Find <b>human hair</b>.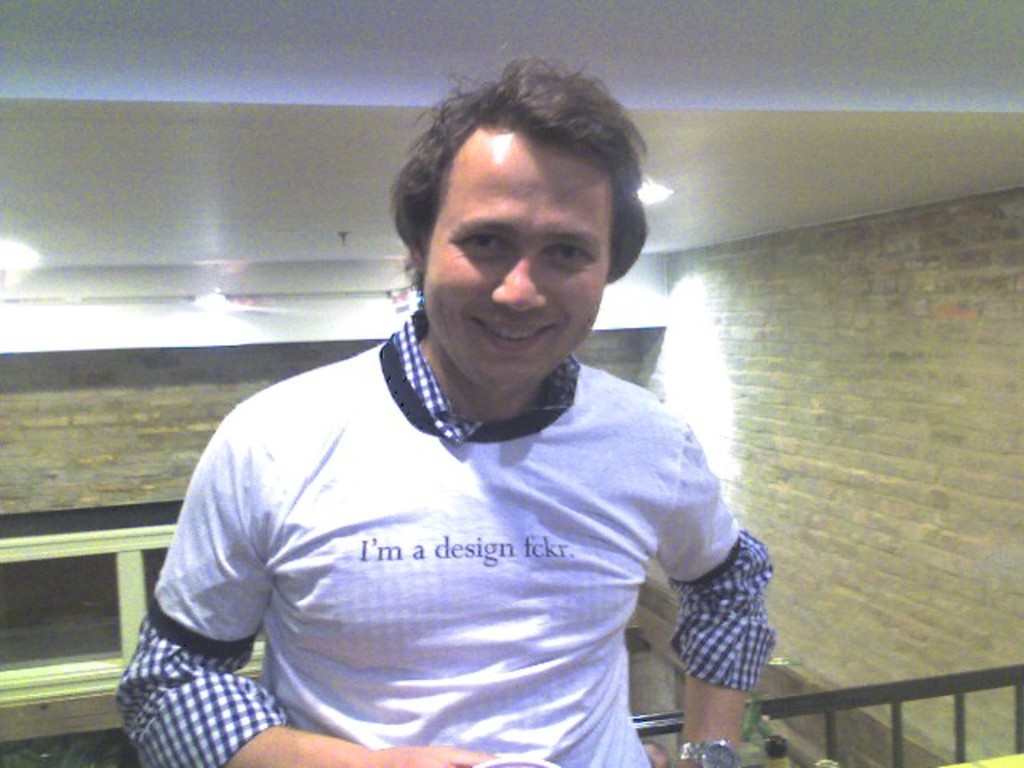
region(381, 56, 643, 293).
